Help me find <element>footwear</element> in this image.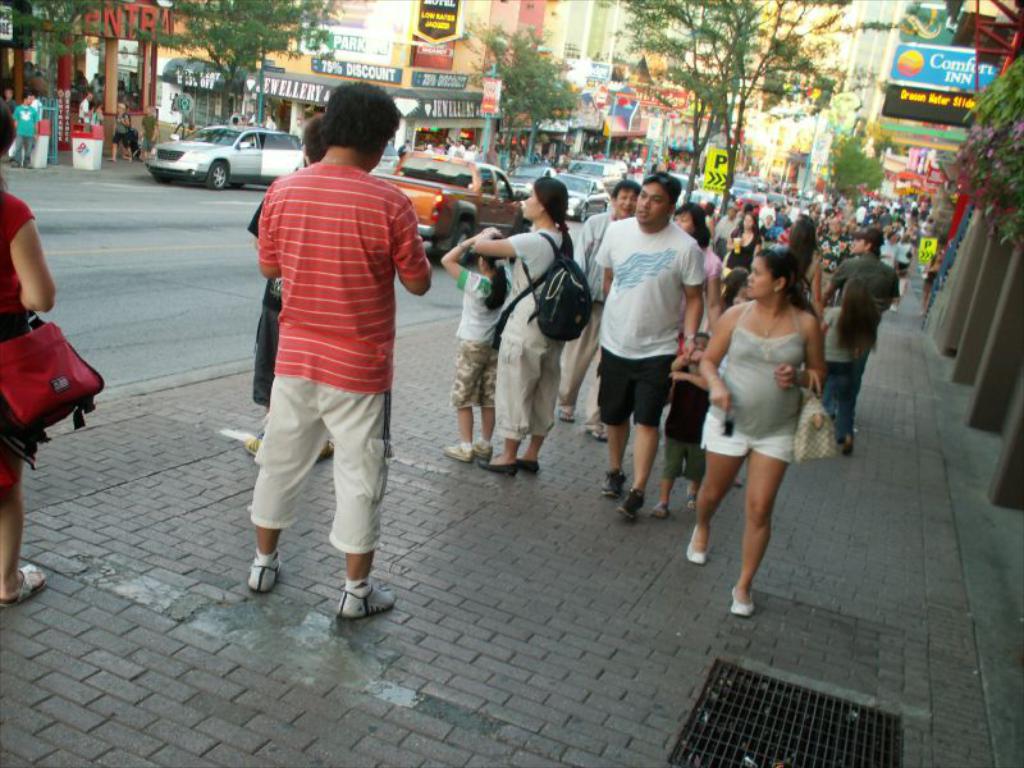
Found it: bbox(243, 433, 264, 454).
